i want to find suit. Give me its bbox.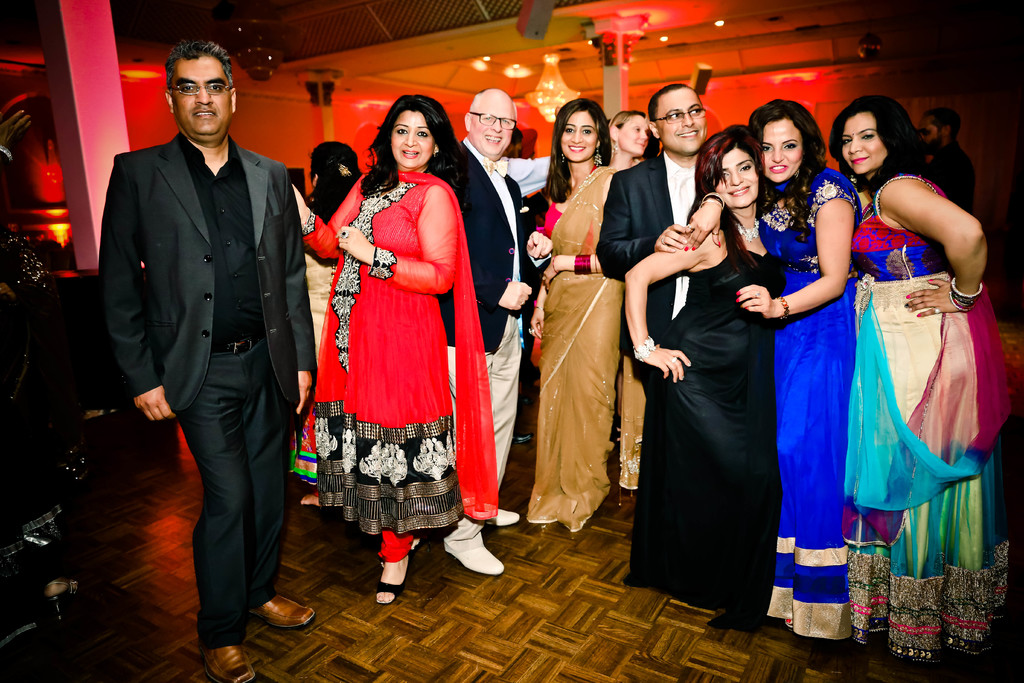
crop(596, 149, 719, 379).
